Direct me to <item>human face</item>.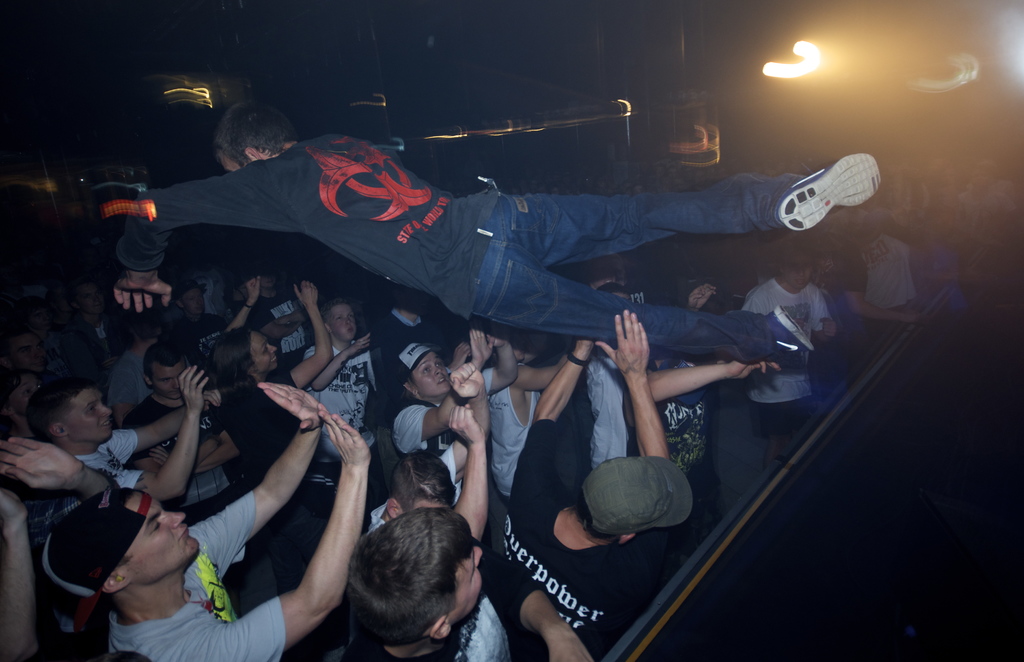
Direction: 614 263 625 286.
